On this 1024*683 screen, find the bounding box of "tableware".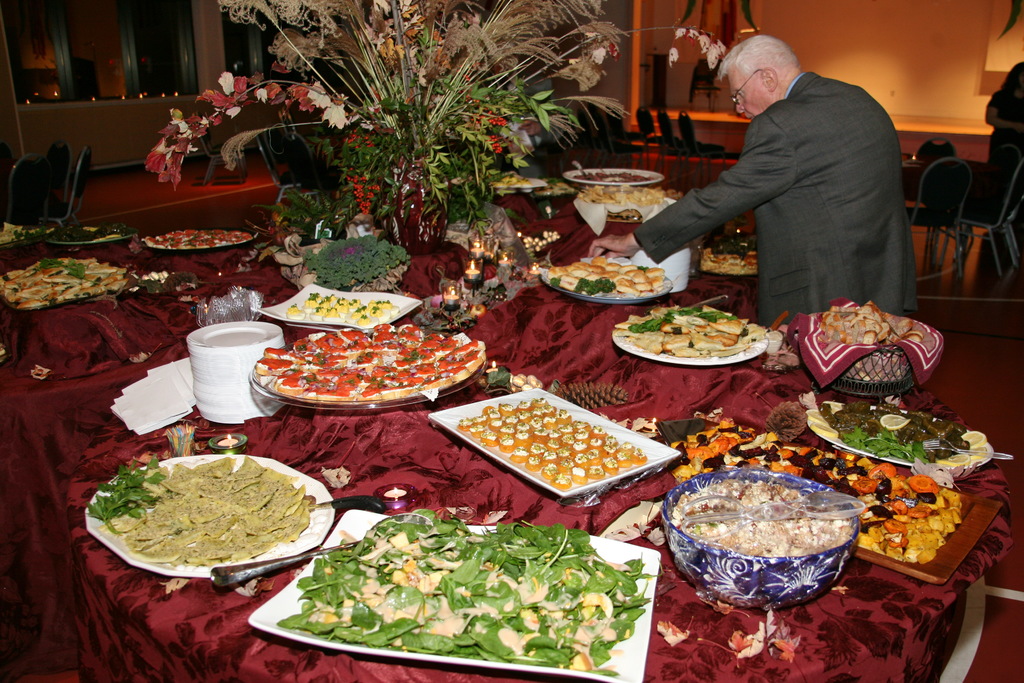
Bounding box: 84/443/344/577.
